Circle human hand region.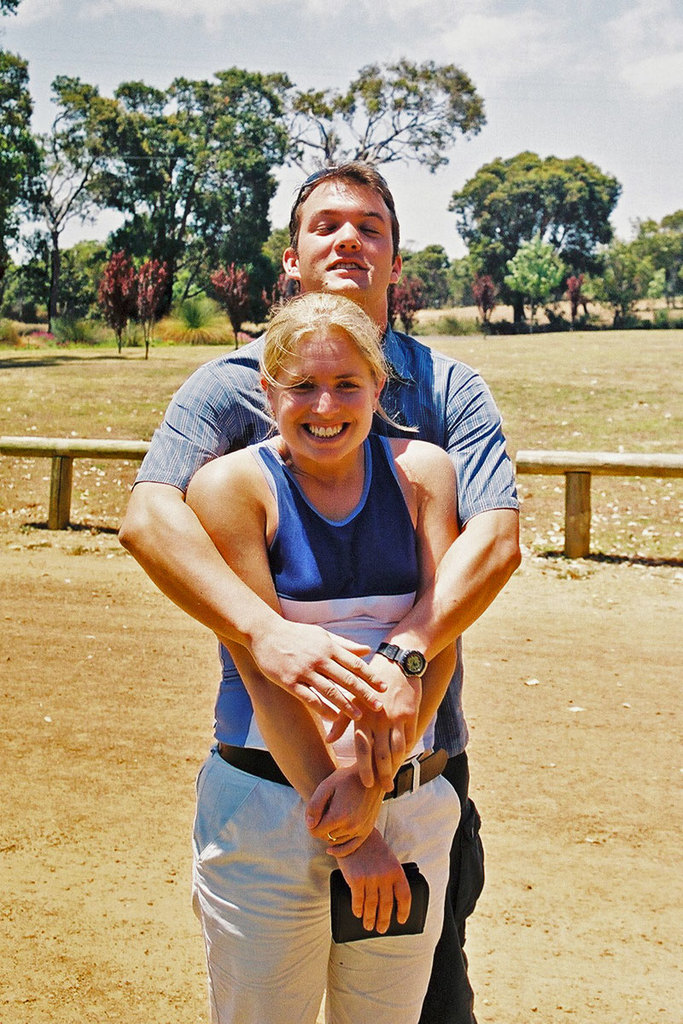
Region: [left=338, top=829, right=416, bottom=939].
